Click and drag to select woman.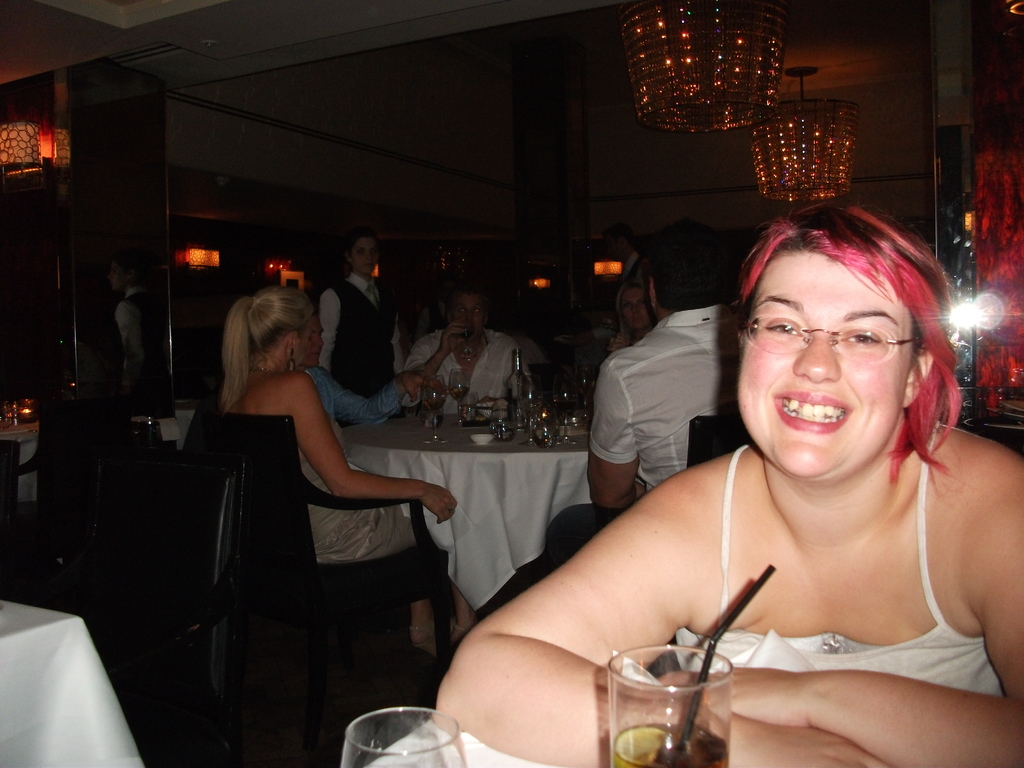
Selection: <region>218, 286, 477, 679</region>.
